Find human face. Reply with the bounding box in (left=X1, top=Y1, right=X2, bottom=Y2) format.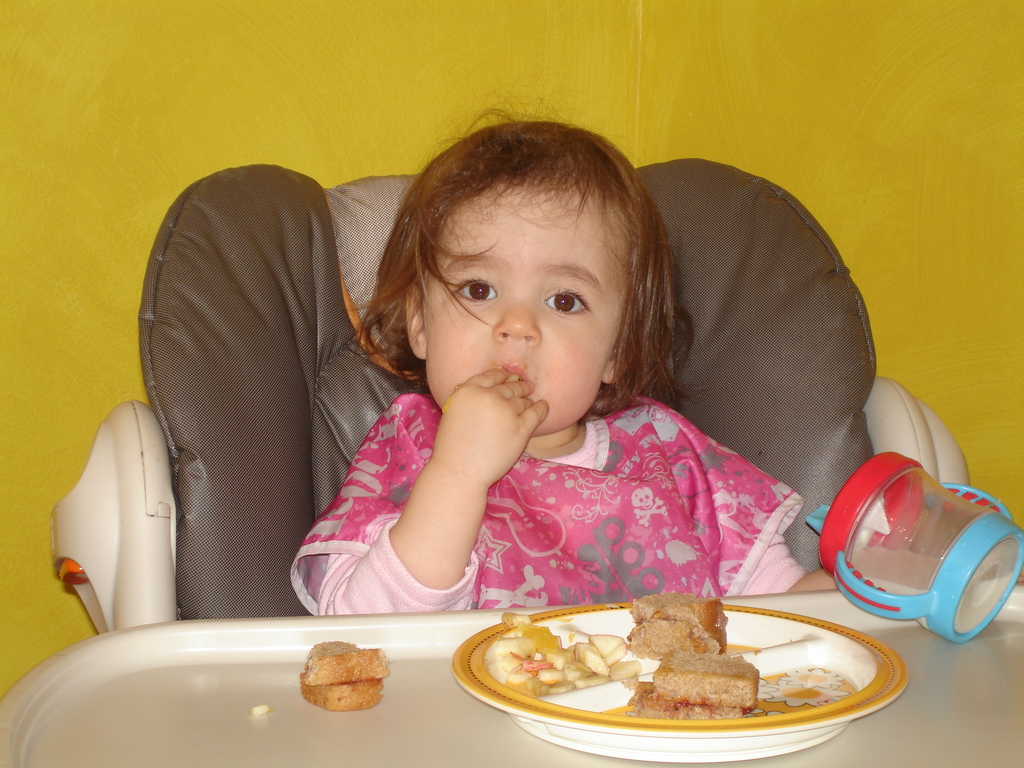
(left=428, top=180, right=630, bottom=422).
